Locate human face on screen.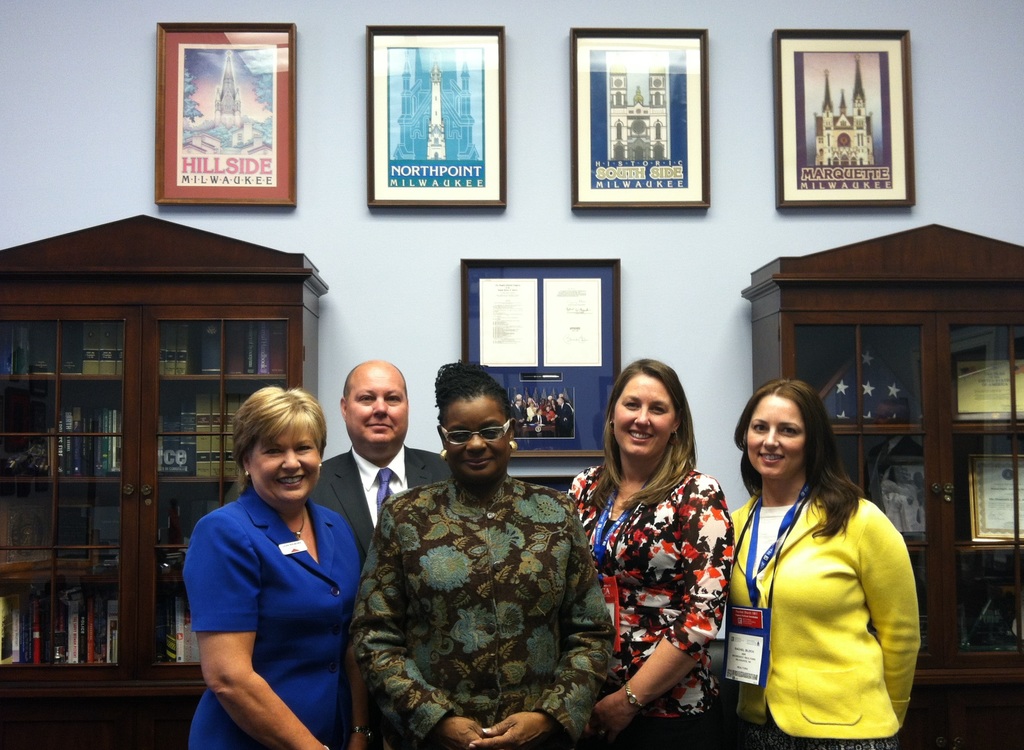
On screen at {"left": 612, "top": 372, "right": 681, "bottom": 464}.
